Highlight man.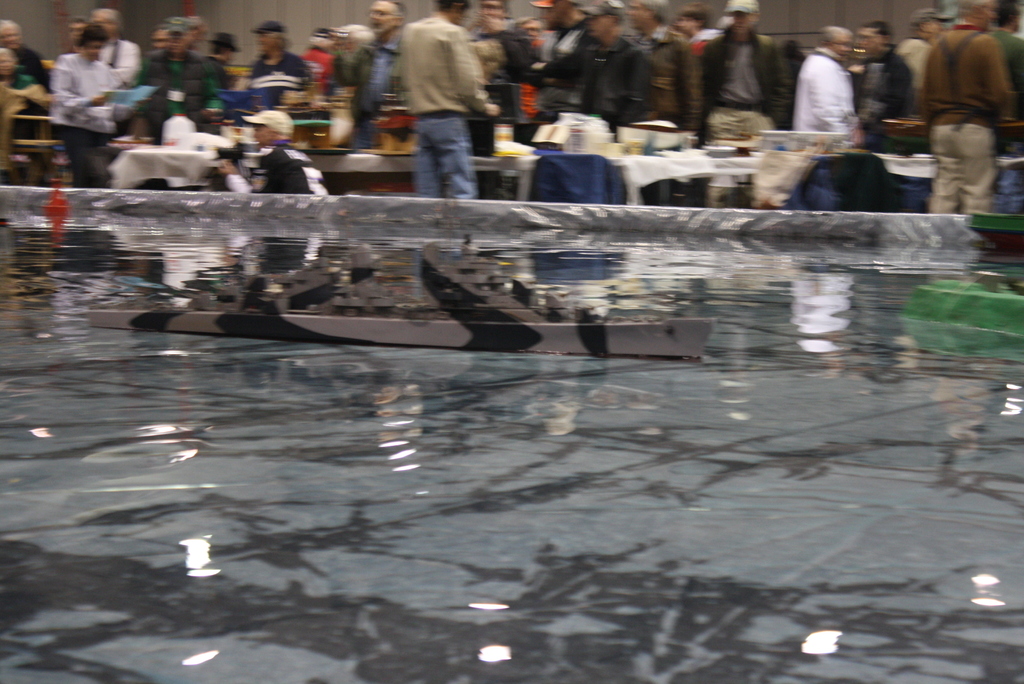
Highlighted region: detection(515, 0, 593, 129).
